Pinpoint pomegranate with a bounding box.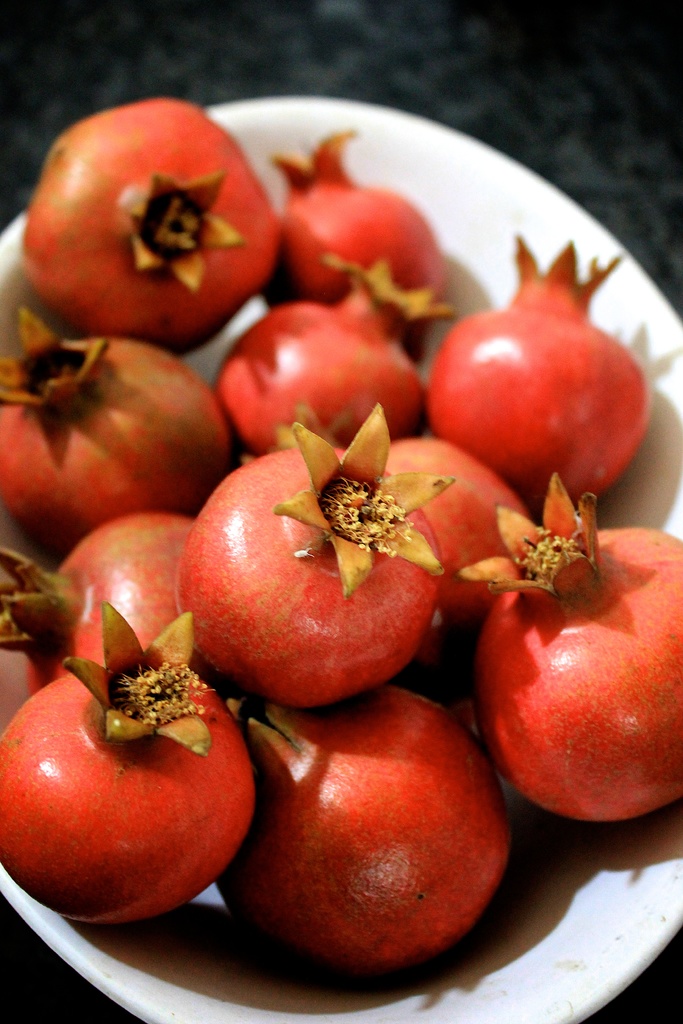
crop(453, 475, 682, 826).
